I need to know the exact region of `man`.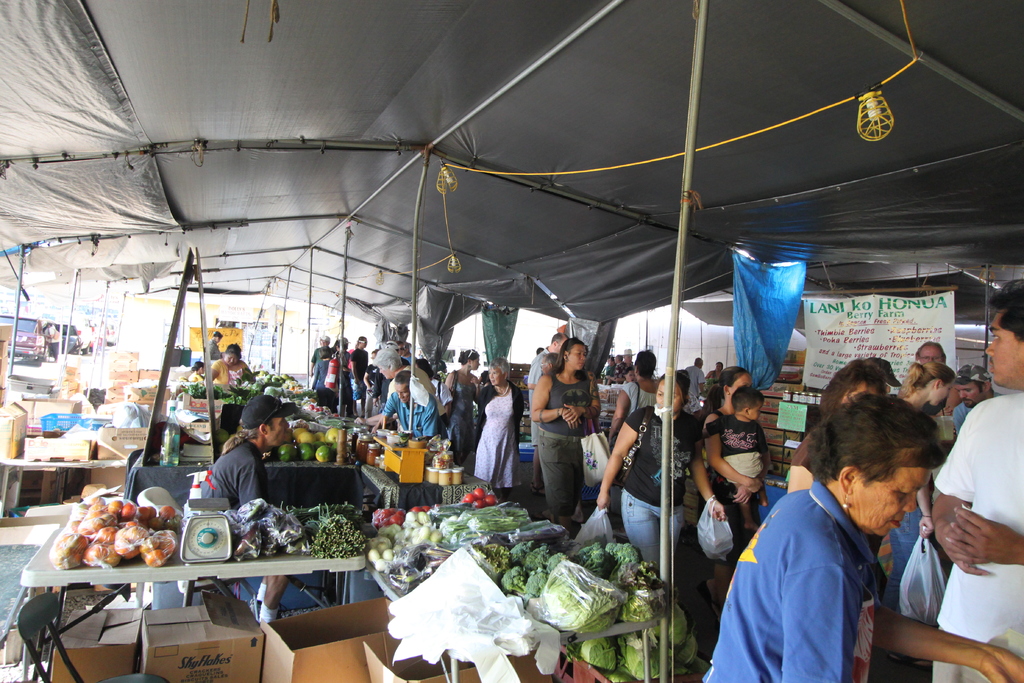
Region: bbox=(198, 393, 313, 625).
